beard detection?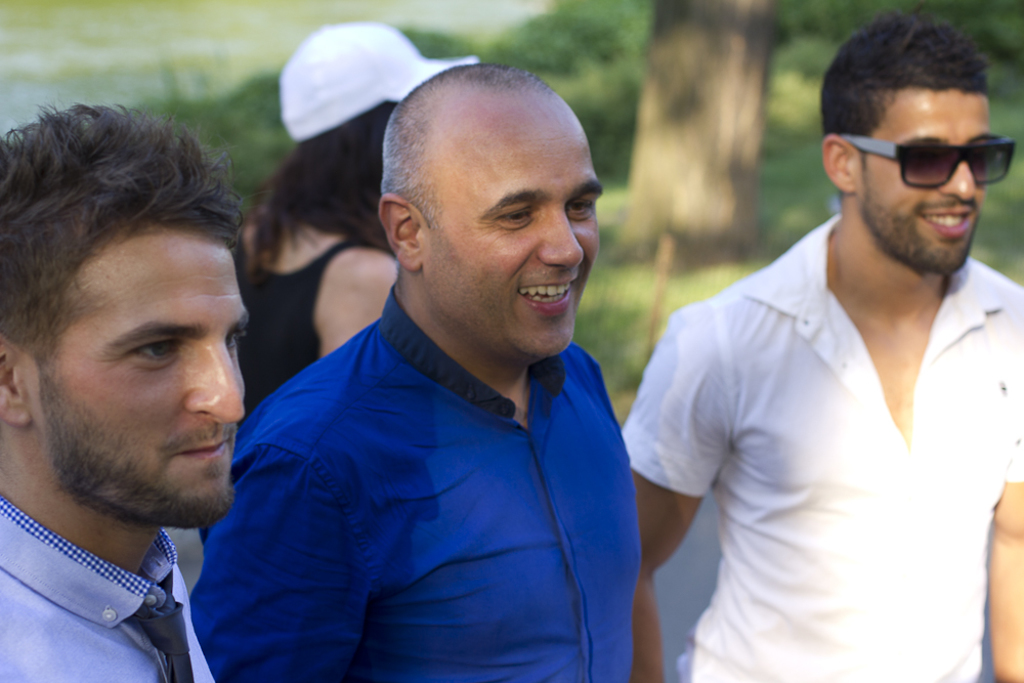
(865,199,975,279)
